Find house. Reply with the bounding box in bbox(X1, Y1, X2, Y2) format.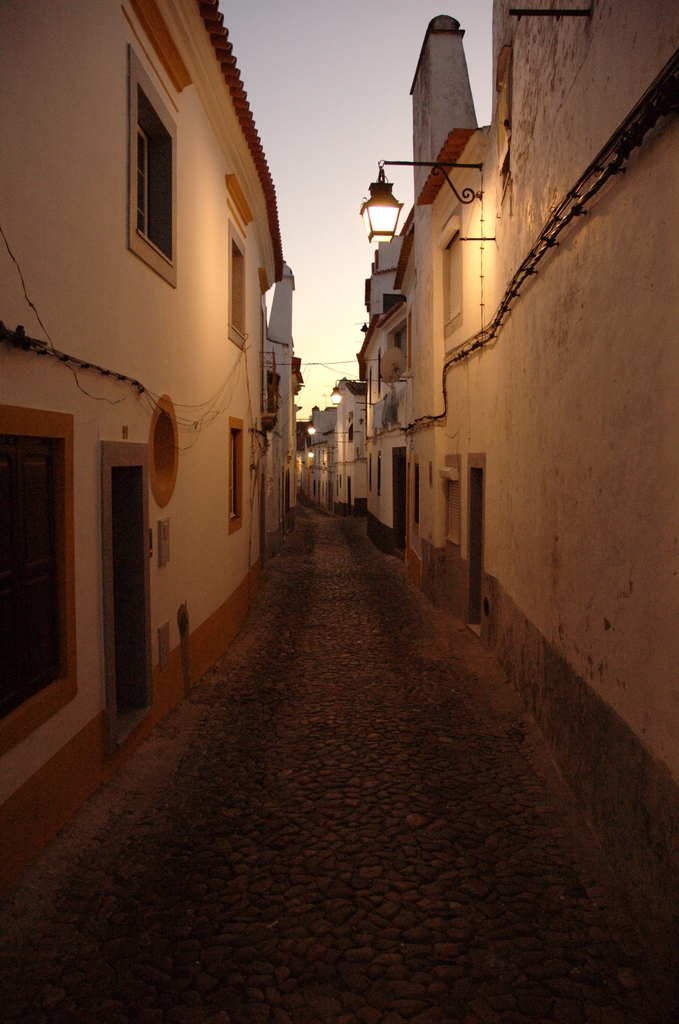
bbox(479, 0, 678, 1004).
